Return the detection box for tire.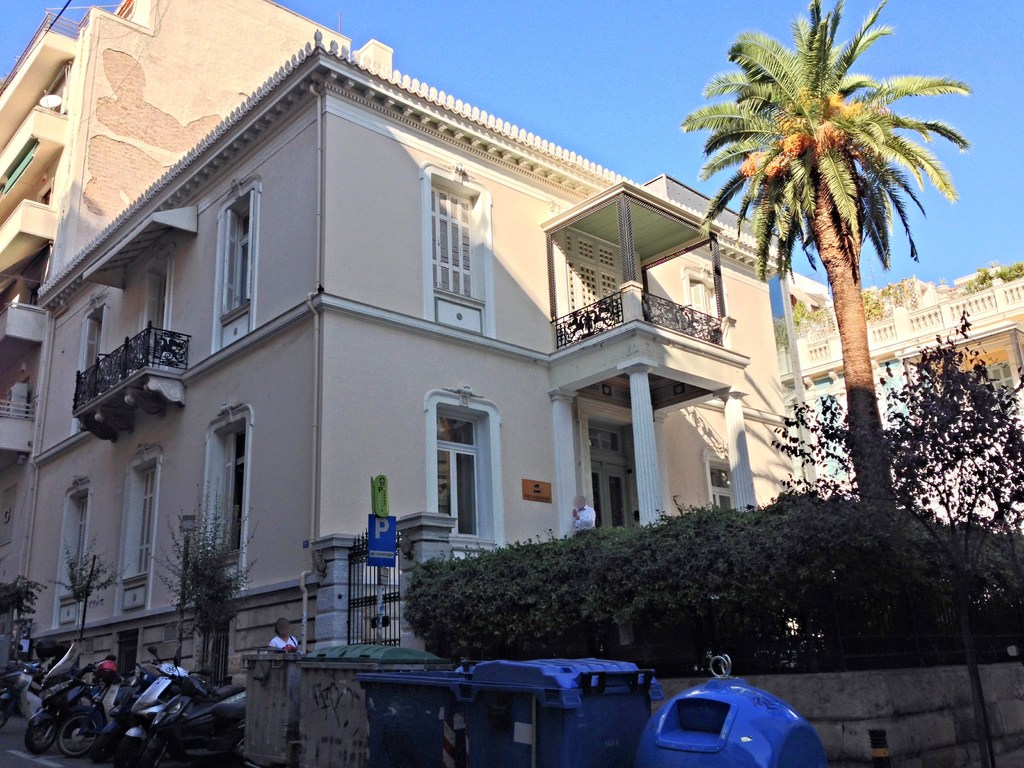
l=21, t=710, r=63, b=757.
